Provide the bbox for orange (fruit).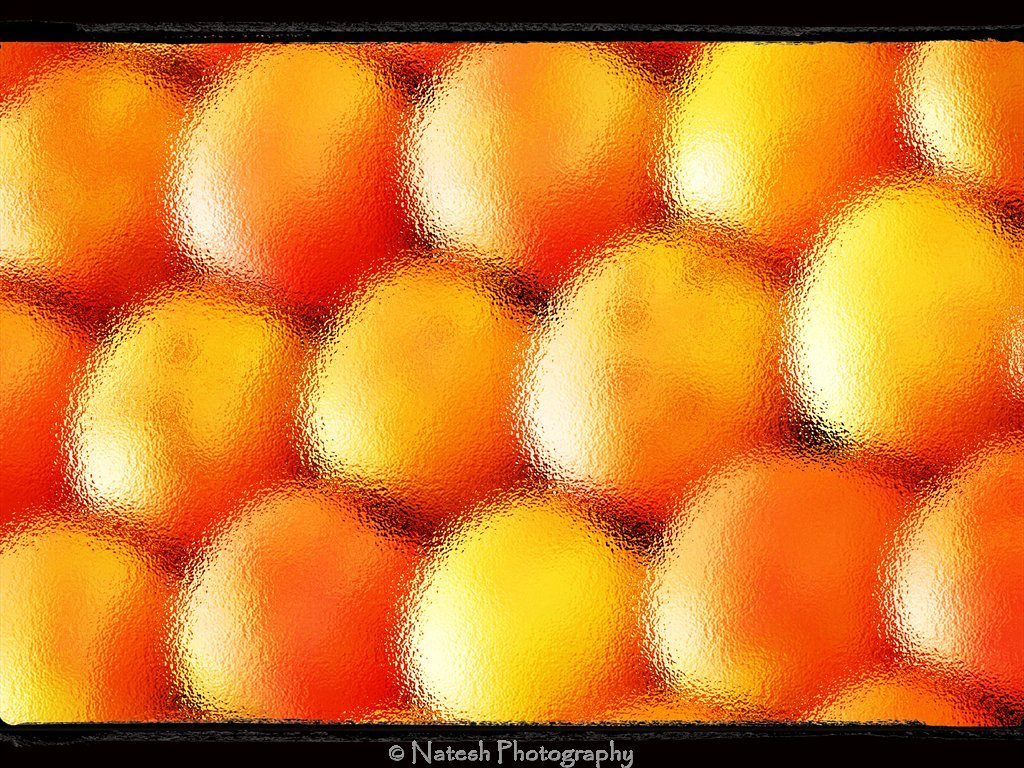
[673, 38, 910, 240].
